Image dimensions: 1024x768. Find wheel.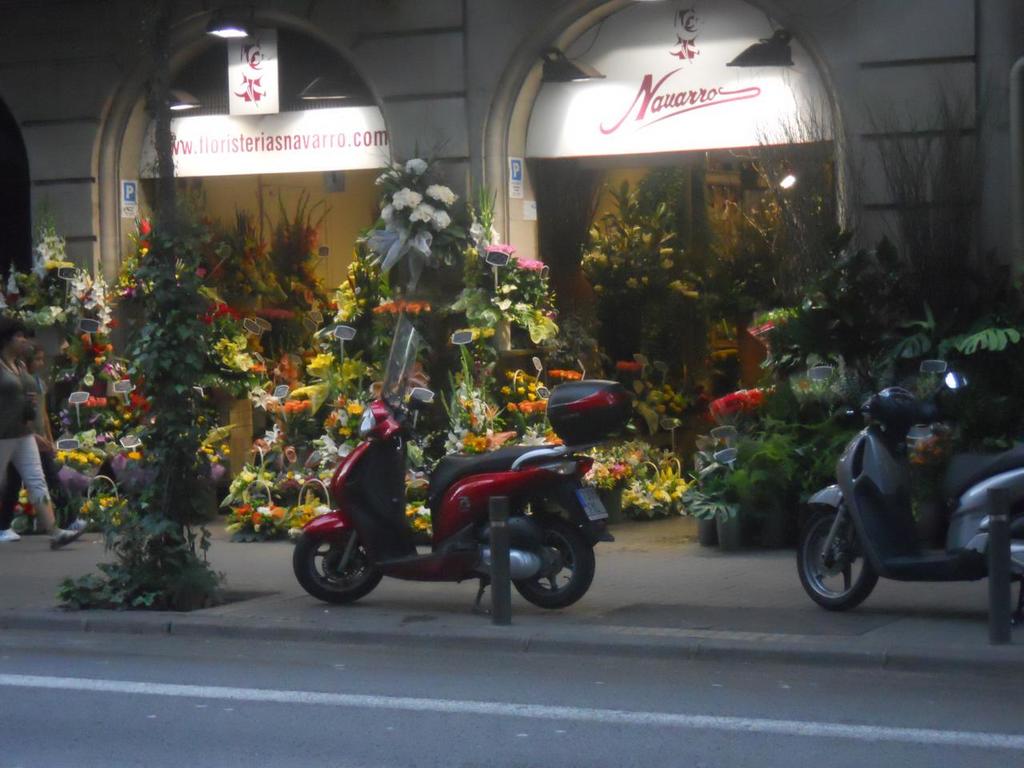
795,509,871,601.
